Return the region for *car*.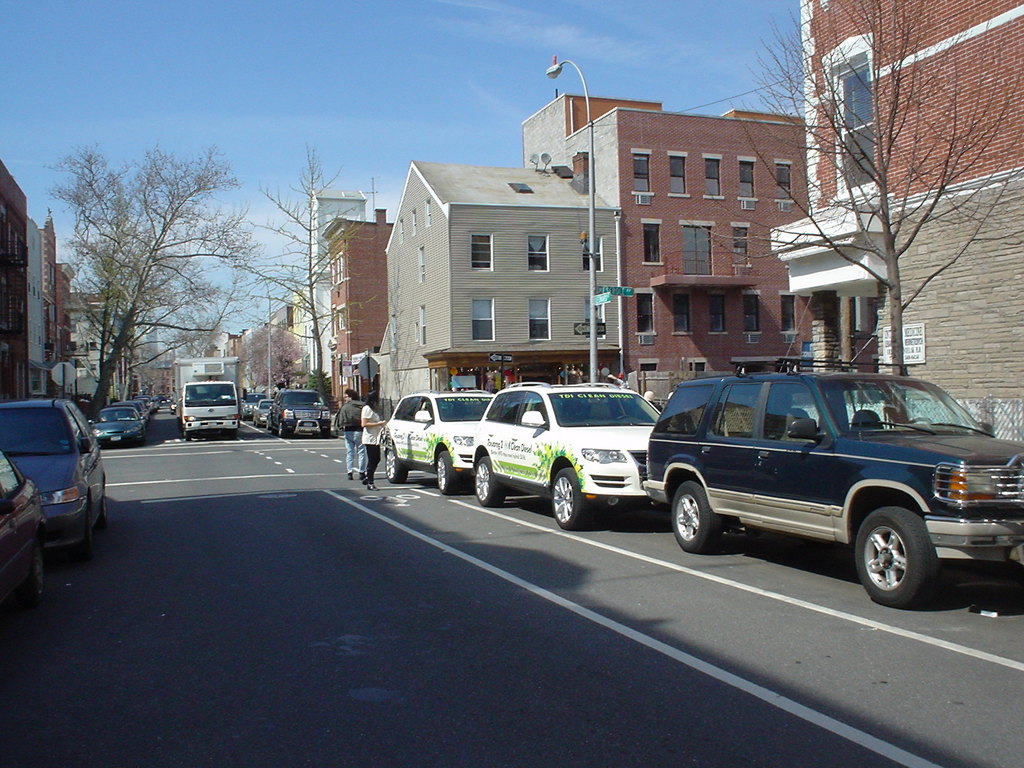
x1=241 y1=393 x2=266 y2=414.
